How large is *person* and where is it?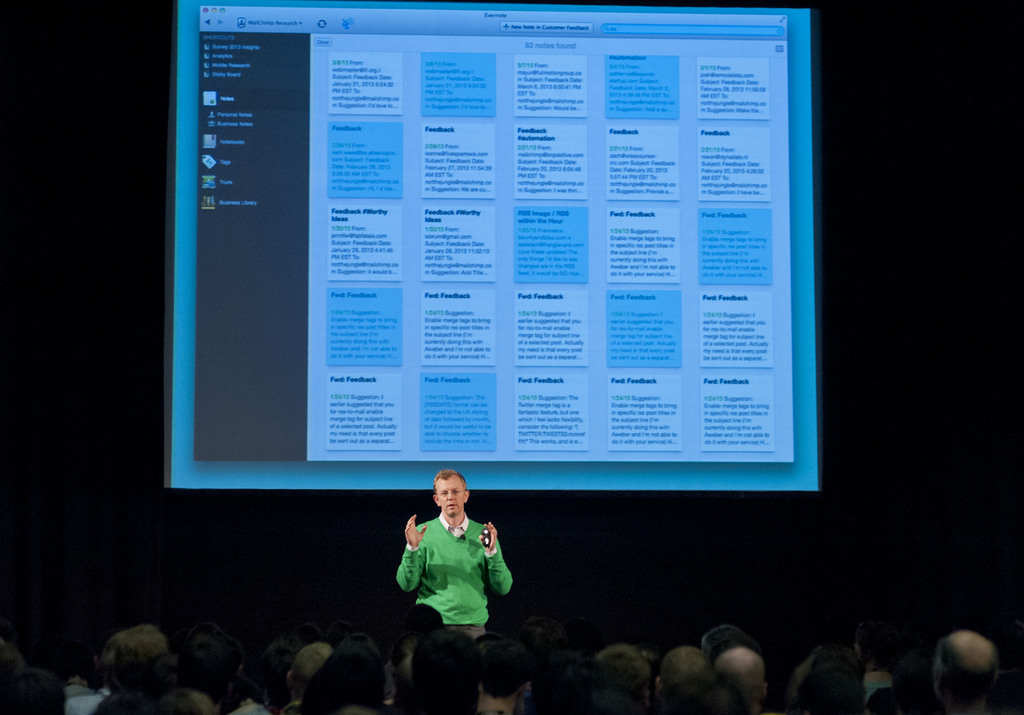
Bounding box: (478, 648, 529, 712).
